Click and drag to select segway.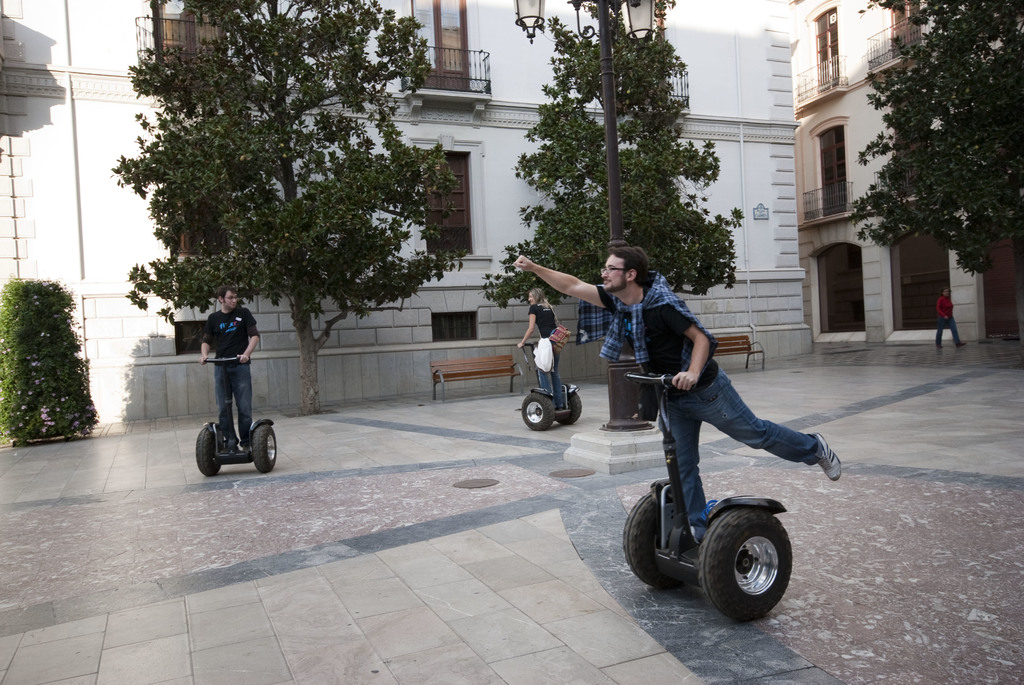
Selection: (621,373,792,619).
